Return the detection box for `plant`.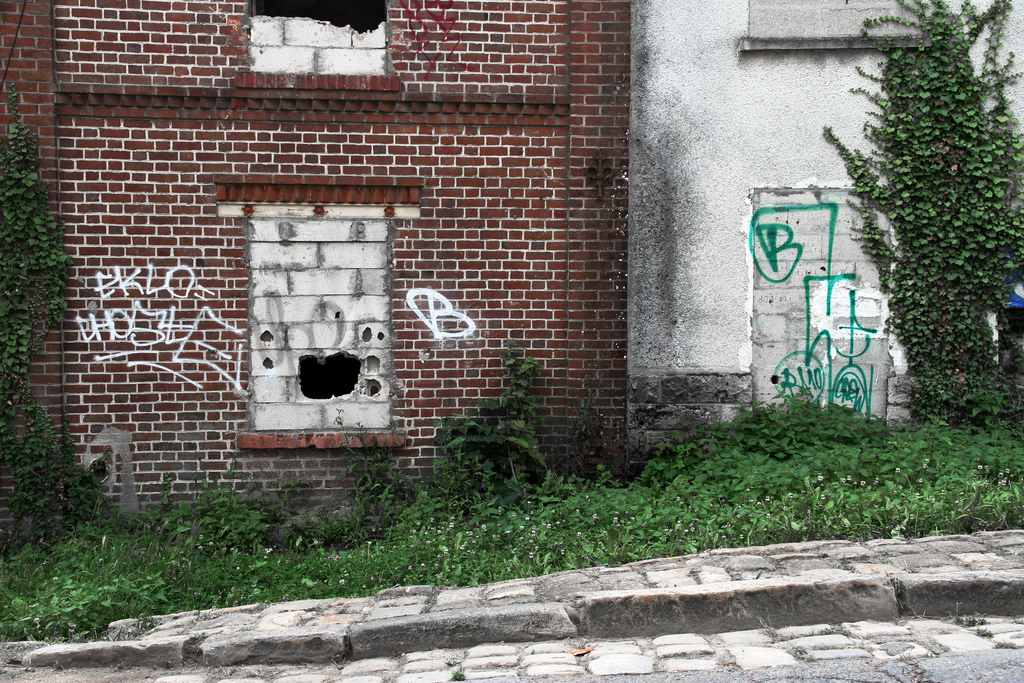
BBox(433, 340, 547, 489).
